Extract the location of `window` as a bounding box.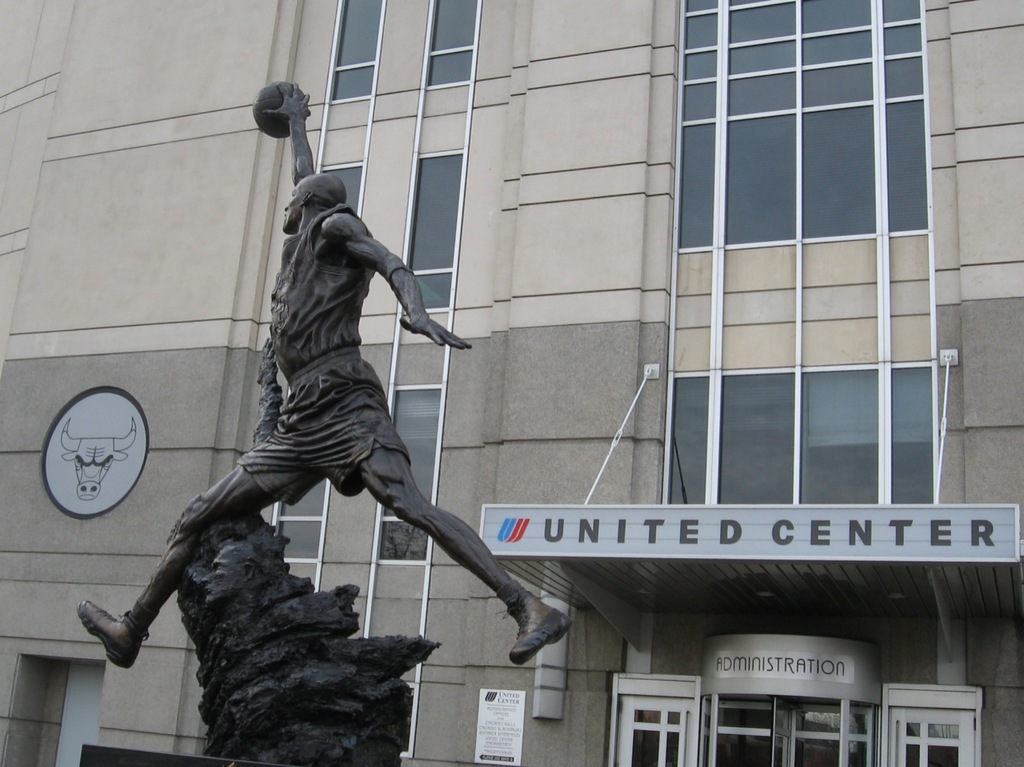
330, 0, 382, 103.
